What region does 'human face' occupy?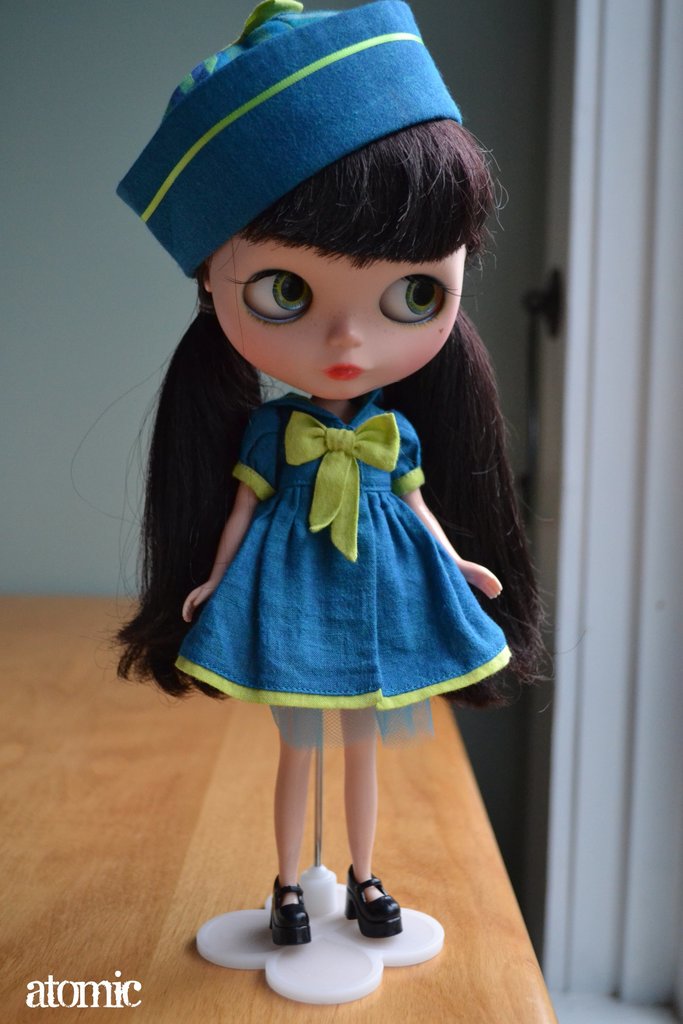
210, 237, 466, 402.
